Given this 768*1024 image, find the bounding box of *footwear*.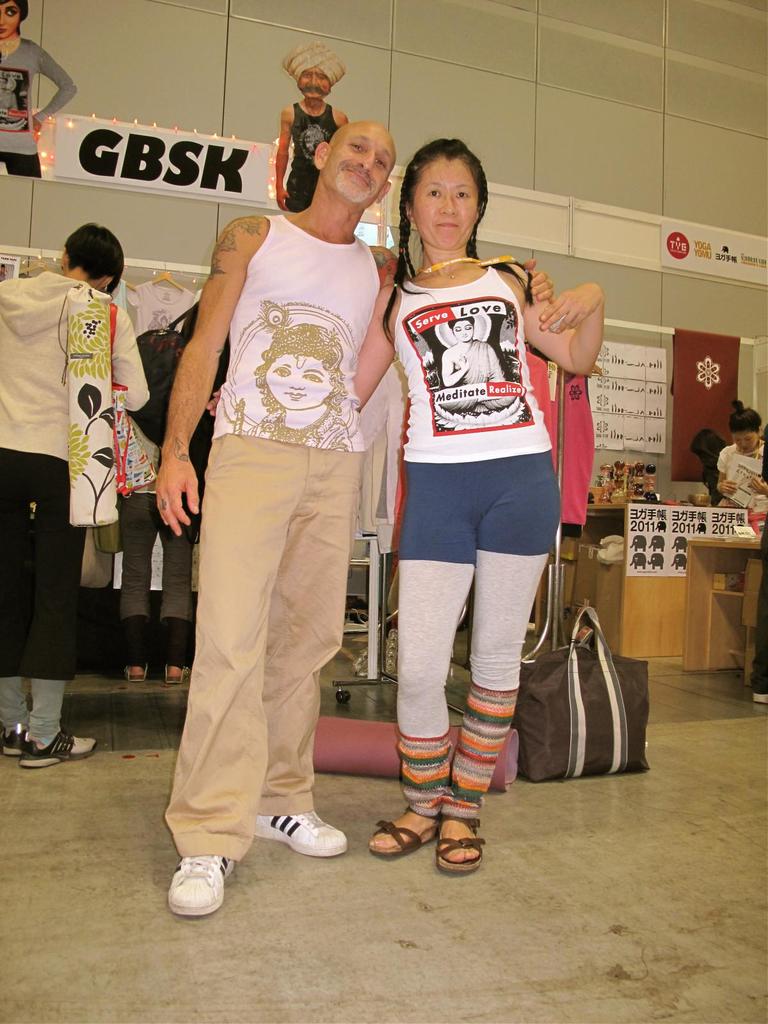
[x1=434, y1=810, x2=483, y2=875].
